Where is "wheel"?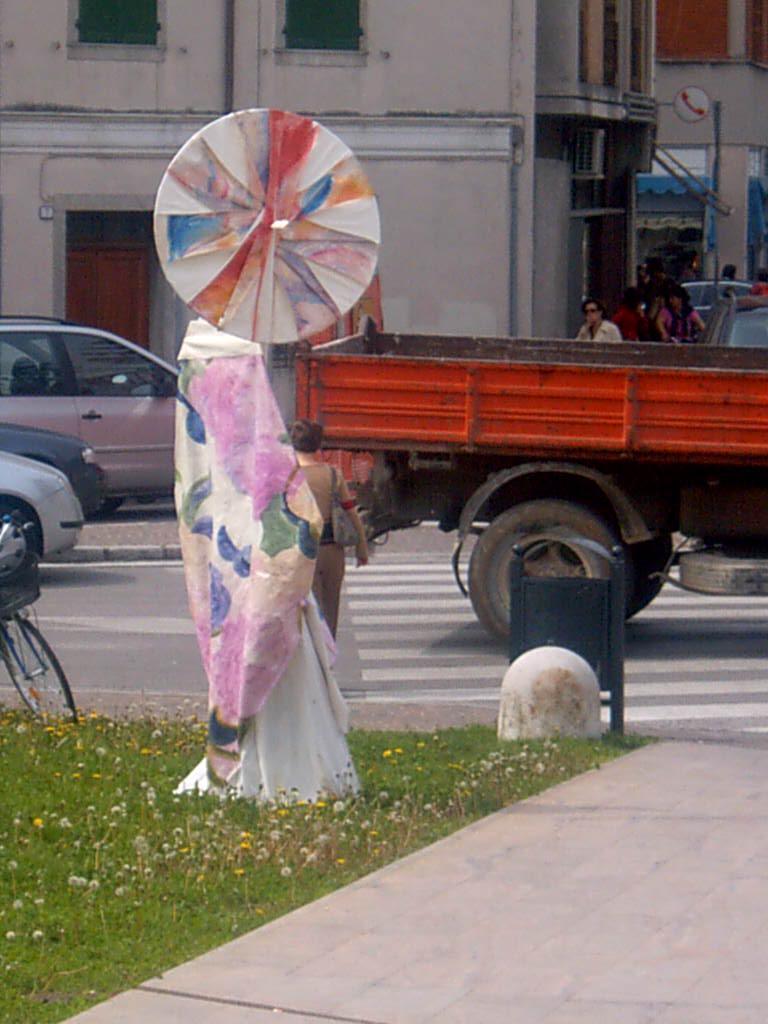
627/535/676/617.
